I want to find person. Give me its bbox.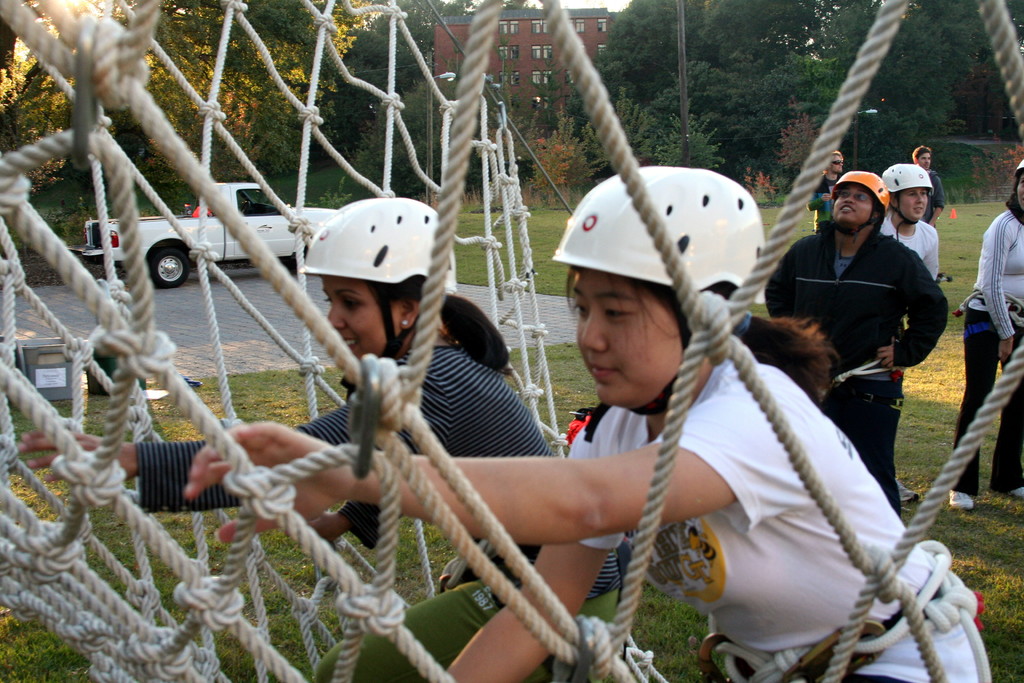
x1=185 y1=165 x2=978 y2=680.
